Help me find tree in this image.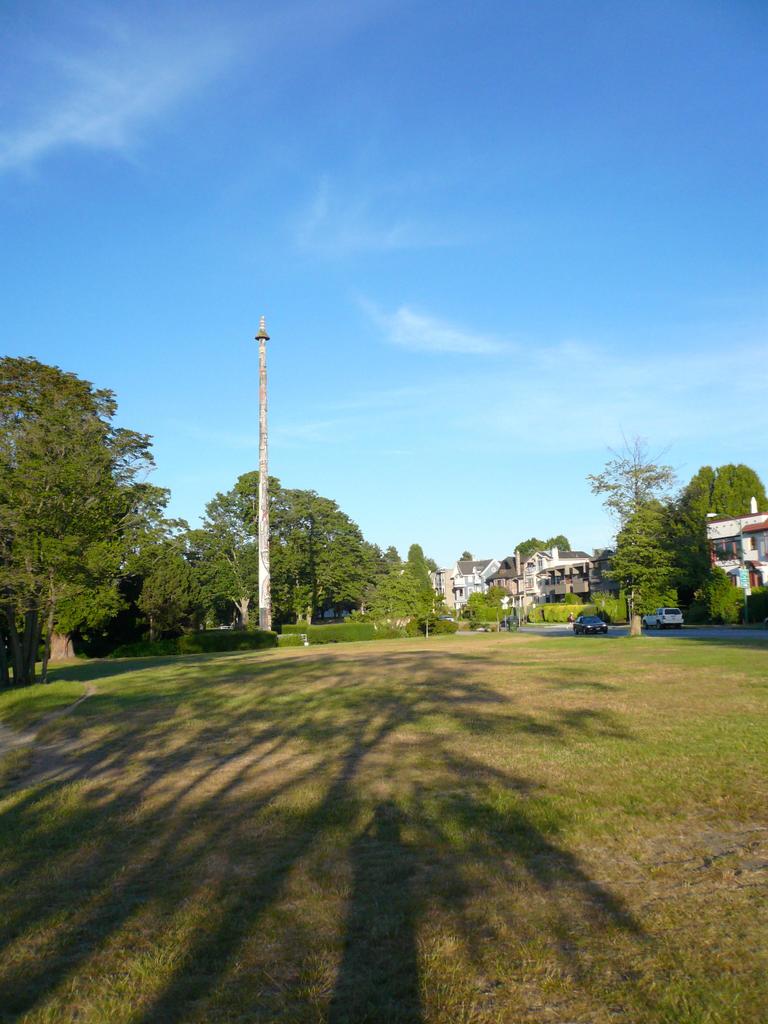
Found it: [674, 462, 767, 557].
